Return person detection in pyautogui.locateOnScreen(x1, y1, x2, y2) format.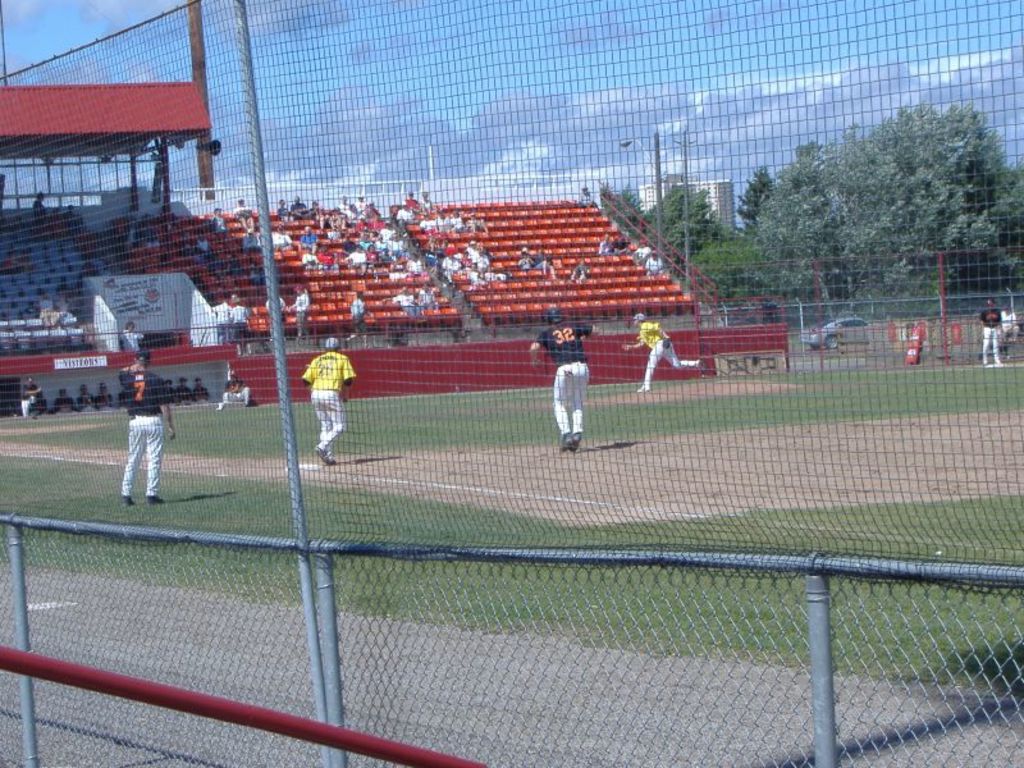
pyautogui.locateOnScreen(532, 253, 557, 275).
